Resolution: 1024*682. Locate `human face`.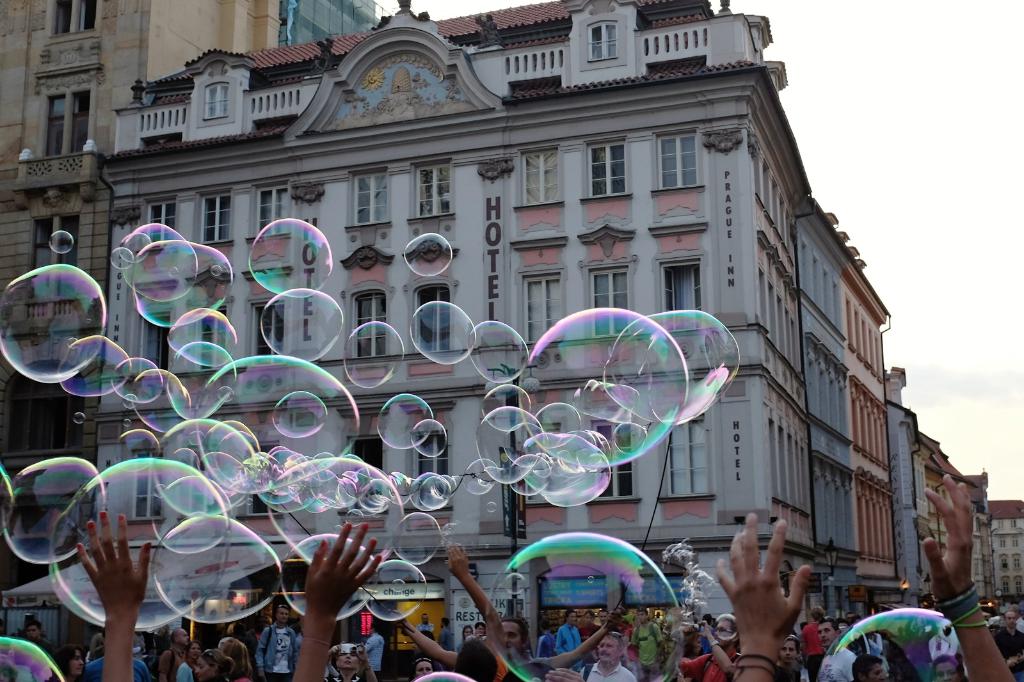
l=501, t=623, r=521, b=651.
